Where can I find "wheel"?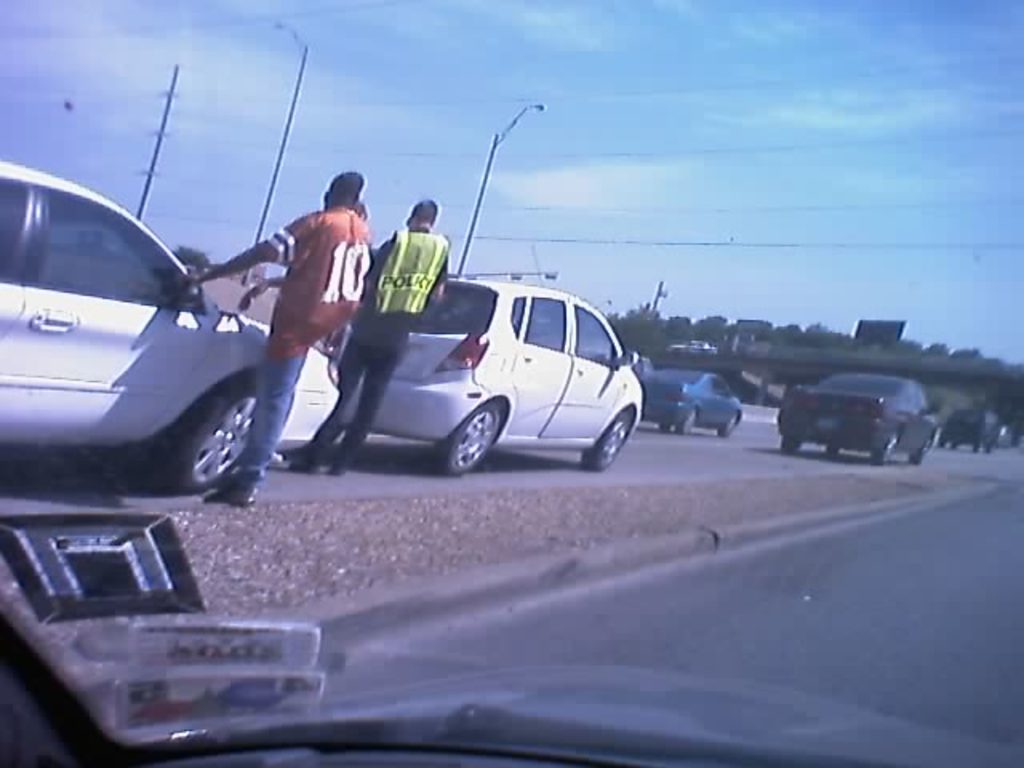
You can find it at {"x1": 581, "y1": 410, "x2": 632, "y2": 472}.
